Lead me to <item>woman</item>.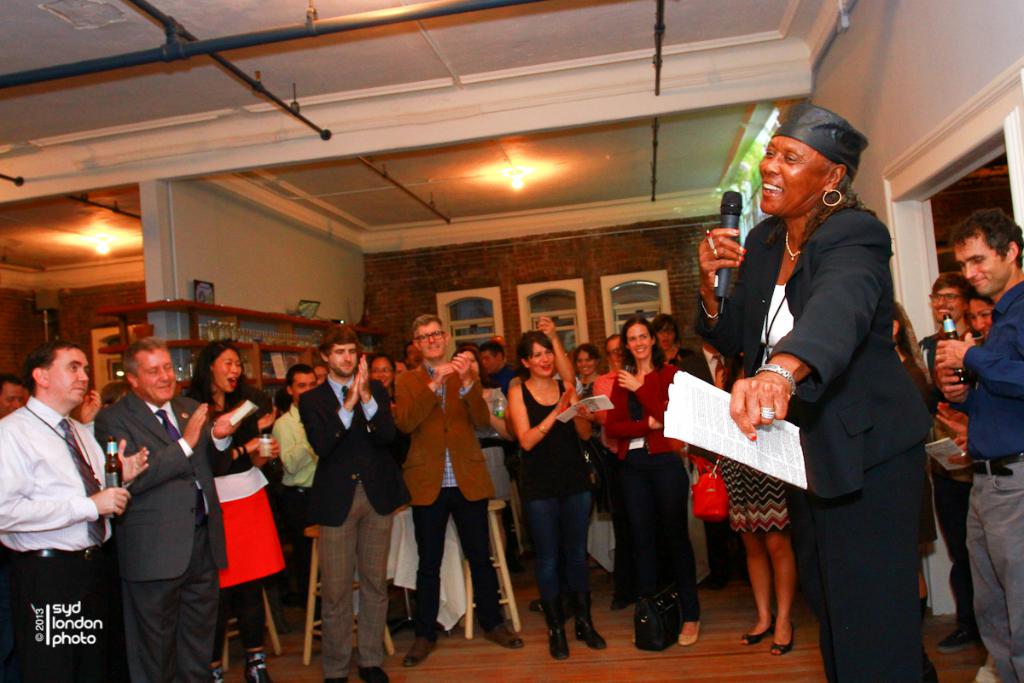
Lead to 963 291 998 344.
